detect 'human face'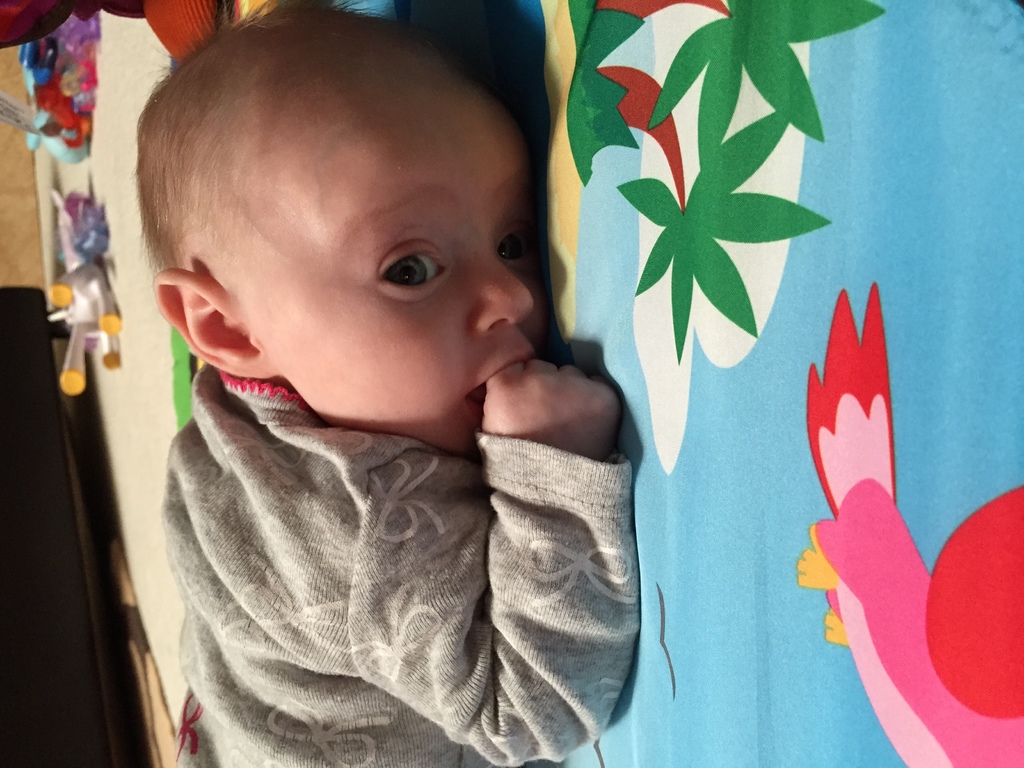
(x1=243, y1=66, x2=530, y2=452)
